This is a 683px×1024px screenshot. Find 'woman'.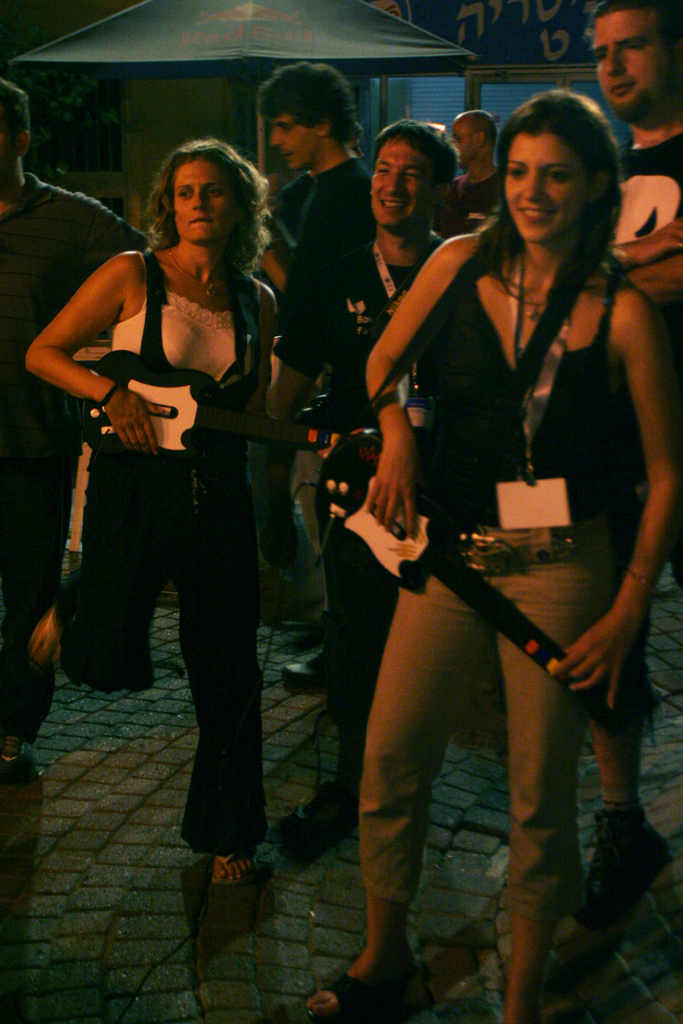
Bounding box: (x1=345, y1=136, x2=661, y2=996).
